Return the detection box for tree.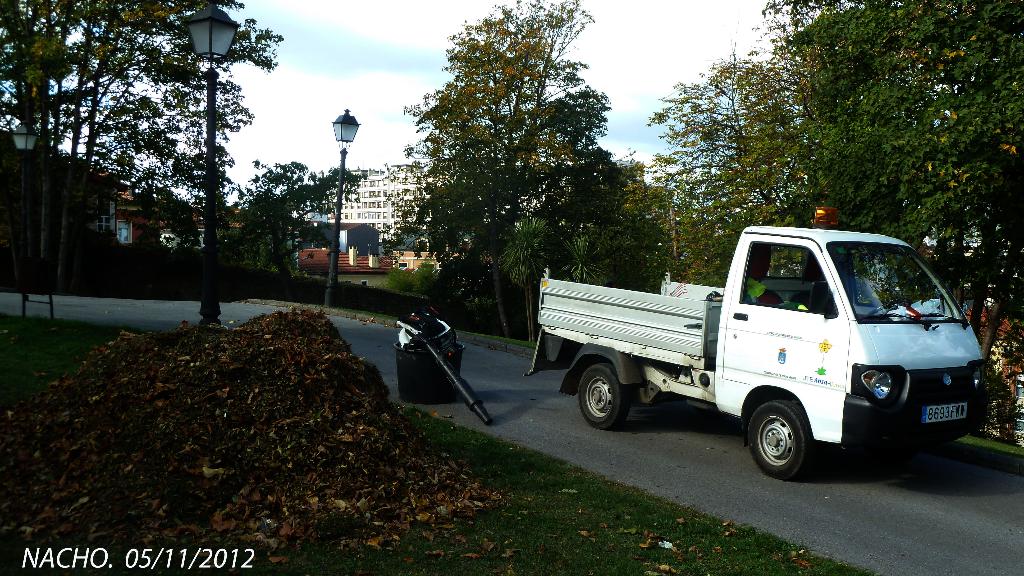
(500, 214, 544, 337).
